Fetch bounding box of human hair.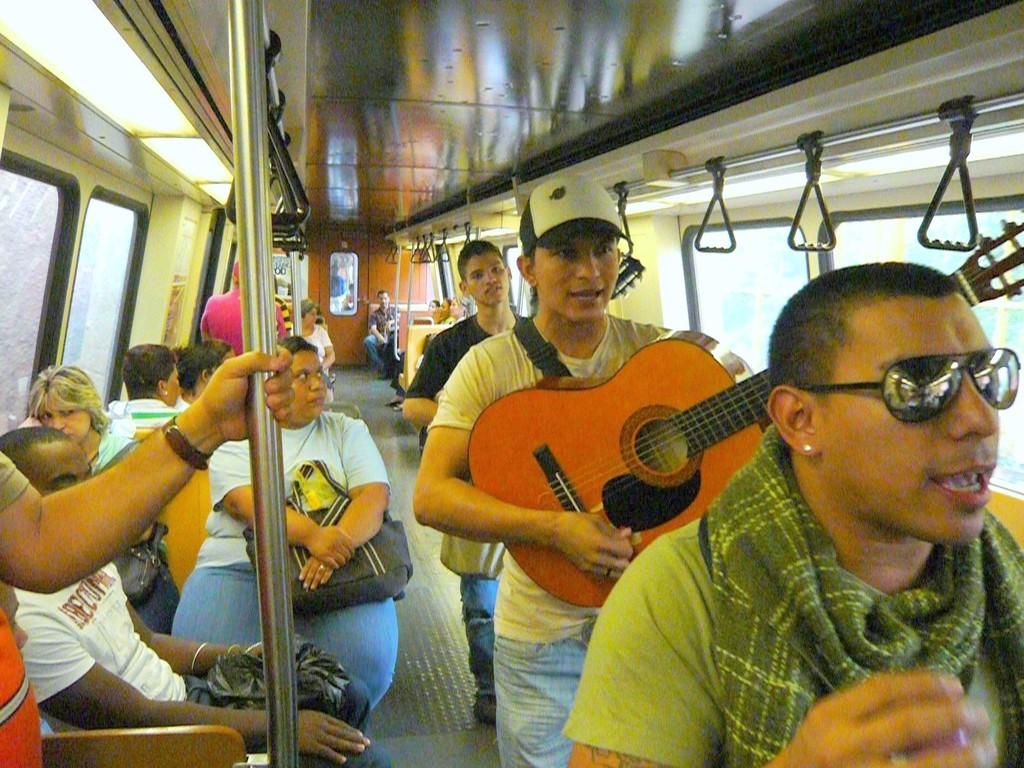
Bbox: box=[454, 293, 472, 319].
